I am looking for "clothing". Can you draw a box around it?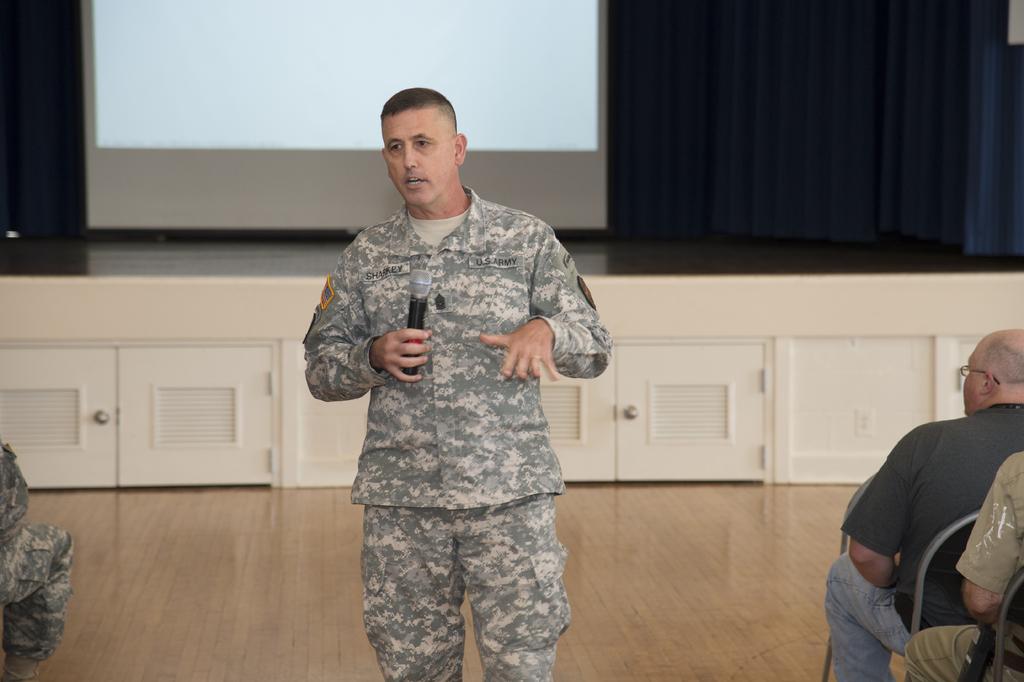
Sure, the bounding box is x1=307 y1=151 x2=607 y2=631.
